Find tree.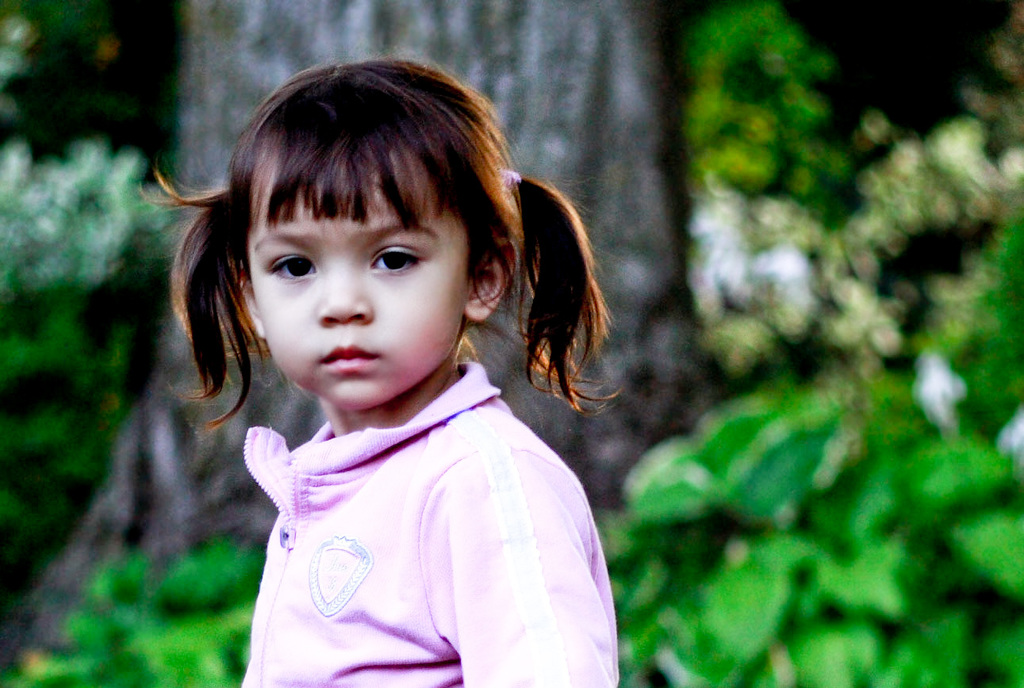
BBox(0, 0, 732, 684).
